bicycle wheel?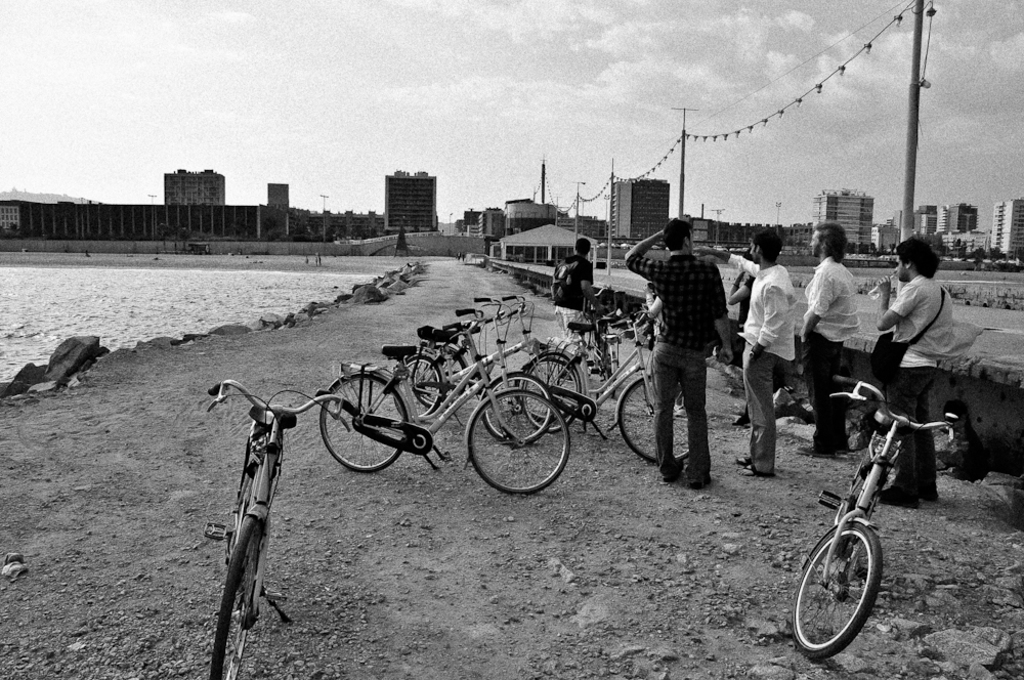
[316,366,418,481]
